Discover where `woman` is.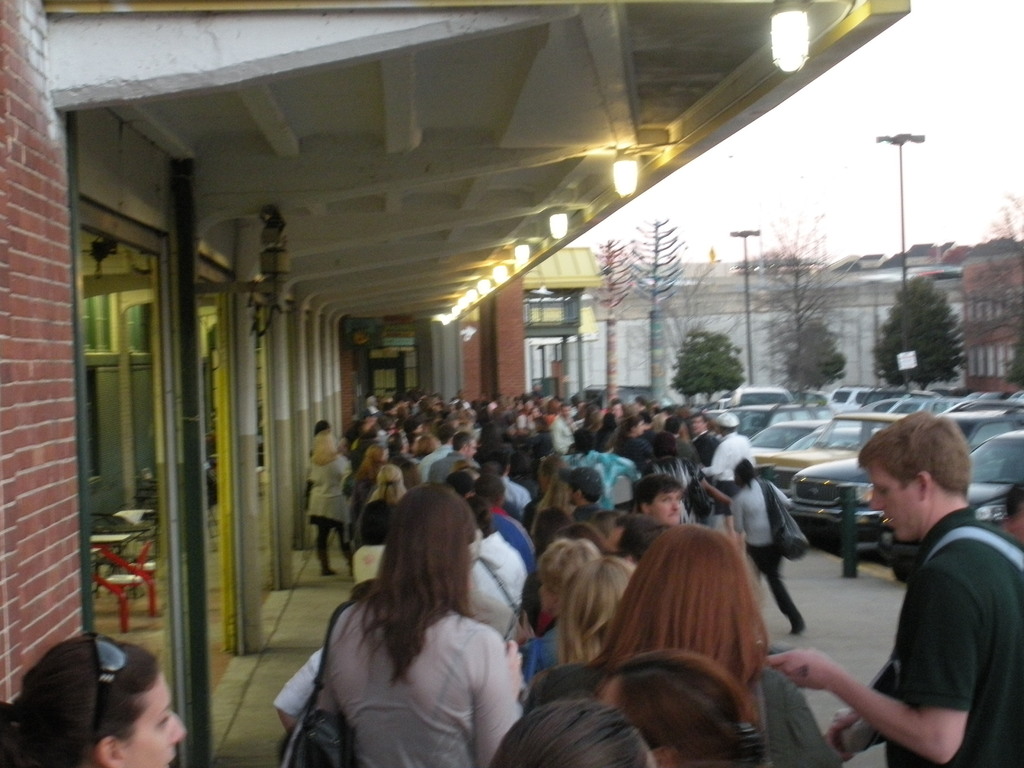
Discovered at box(345, 444, 390, 548).
